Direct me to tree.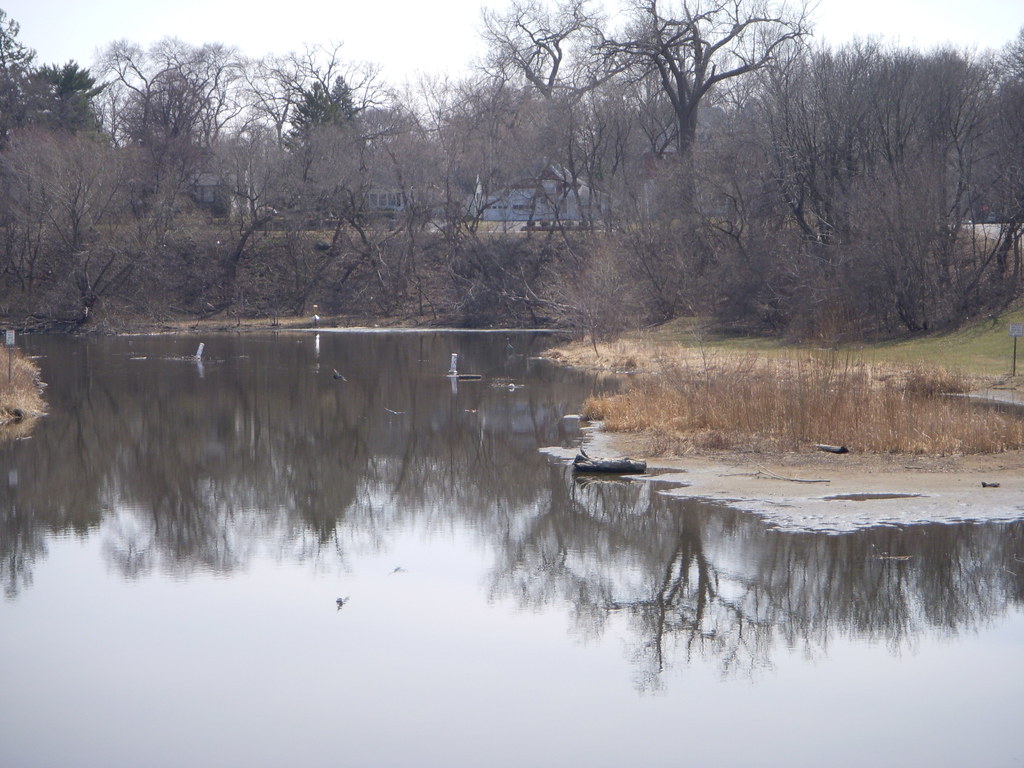
Direction: {"left": 474, "top": 0, "right": 588, "bottom": 105}.
